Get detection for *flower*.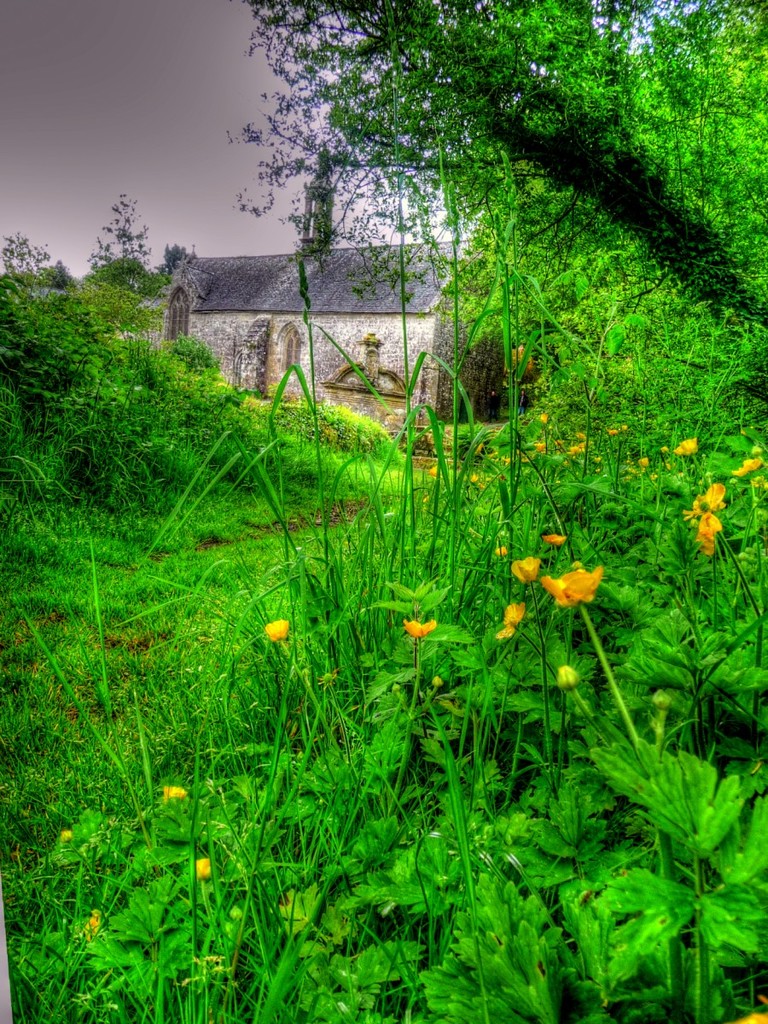
Detection: (x1=507, y1=556, x2=540, y2=581).
